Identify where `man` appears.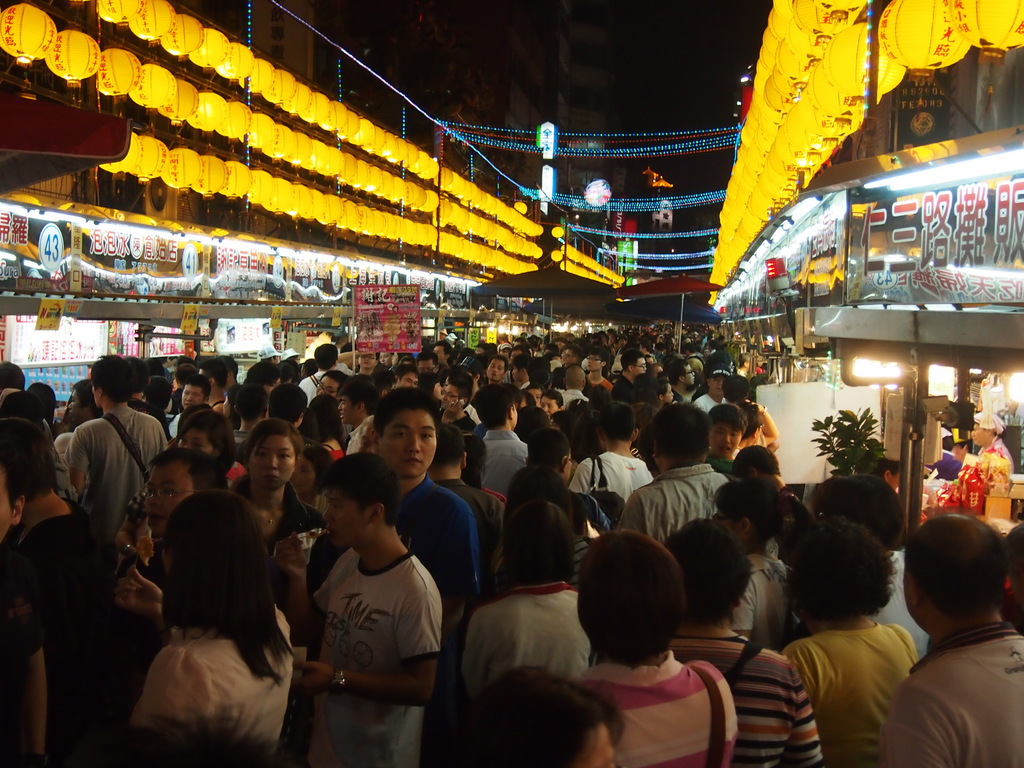
Appears at crop(466, 387, 528, 484).
